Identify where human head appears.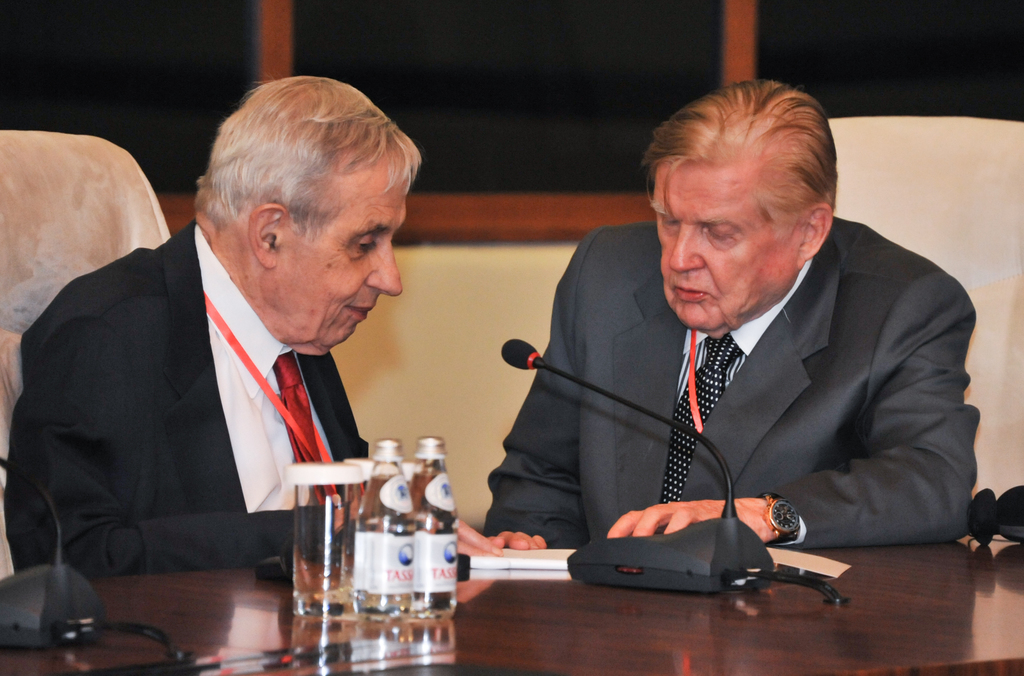
Appears at [185,74,417,342].
